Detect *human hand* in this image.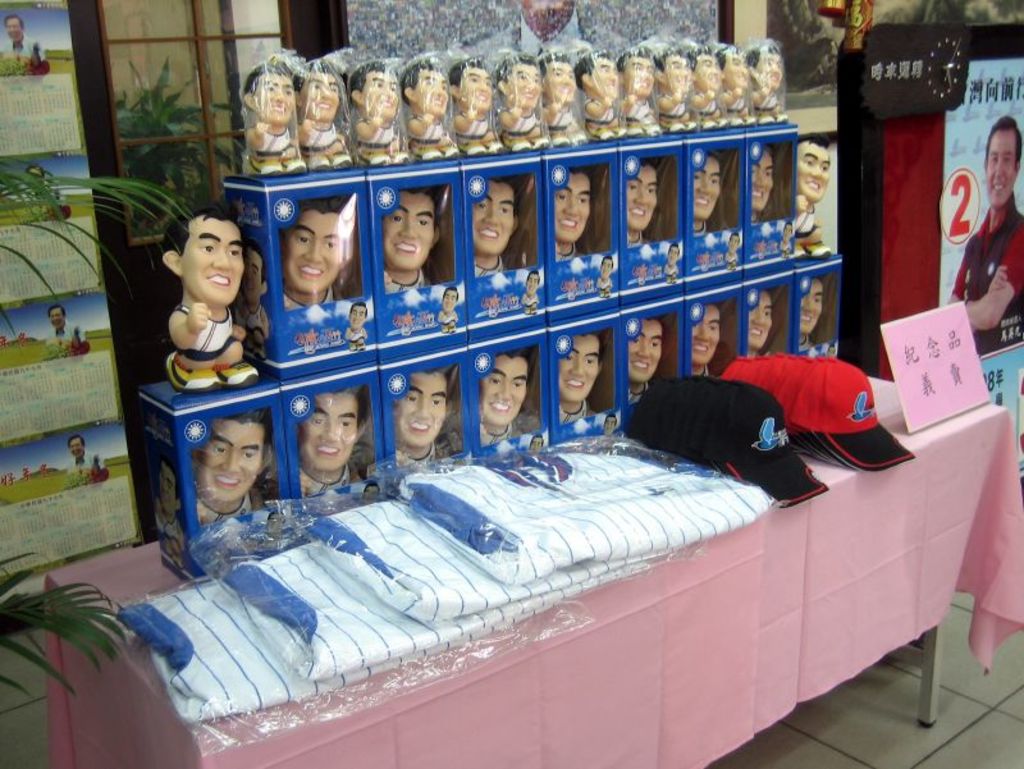
Detection: 795/191/809/218.
